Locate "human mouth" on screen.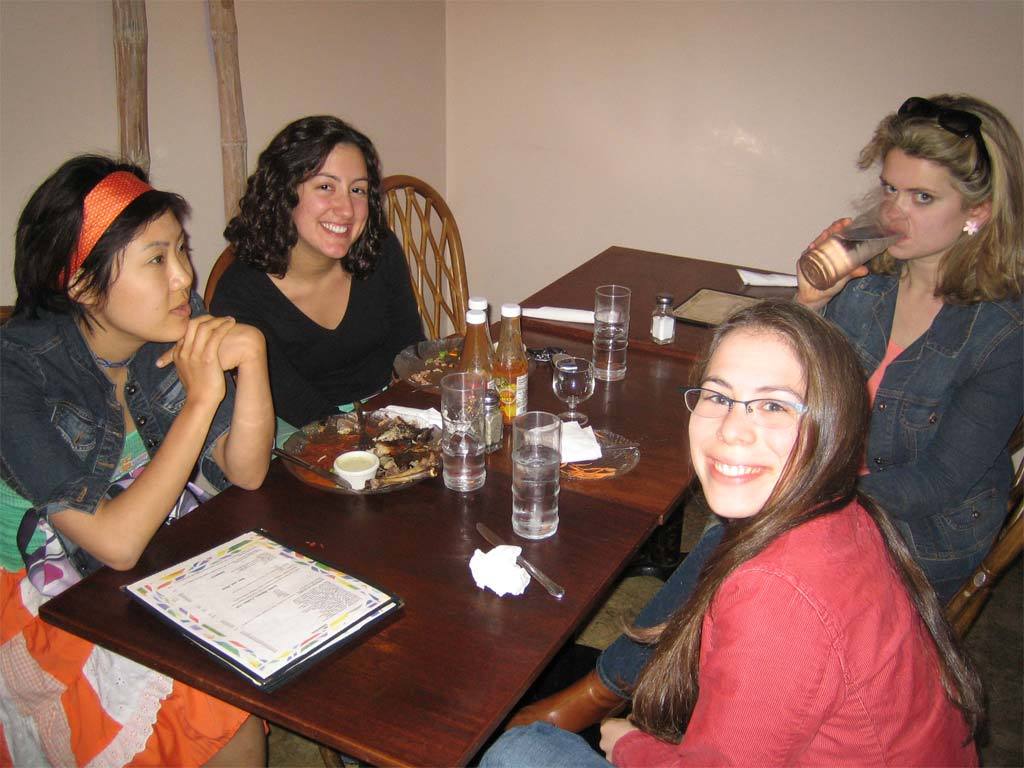
On screen at (320,219,358,238).
